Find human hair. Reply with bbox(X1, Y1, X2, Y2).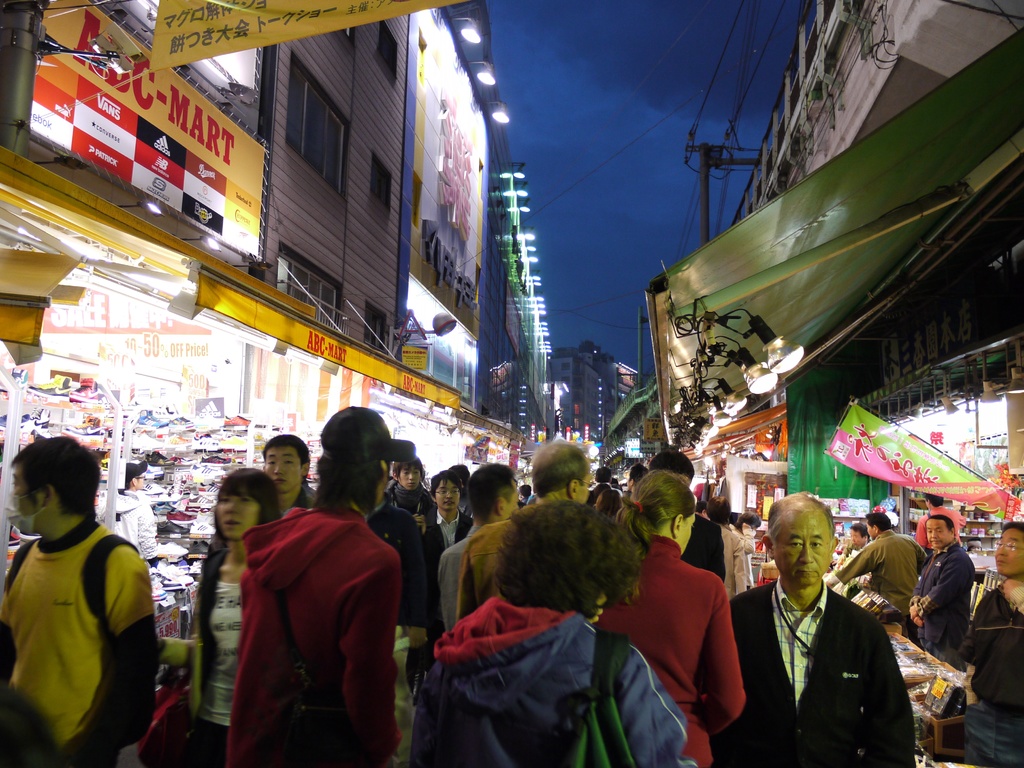
bbox(614, 468, 700, 559).
